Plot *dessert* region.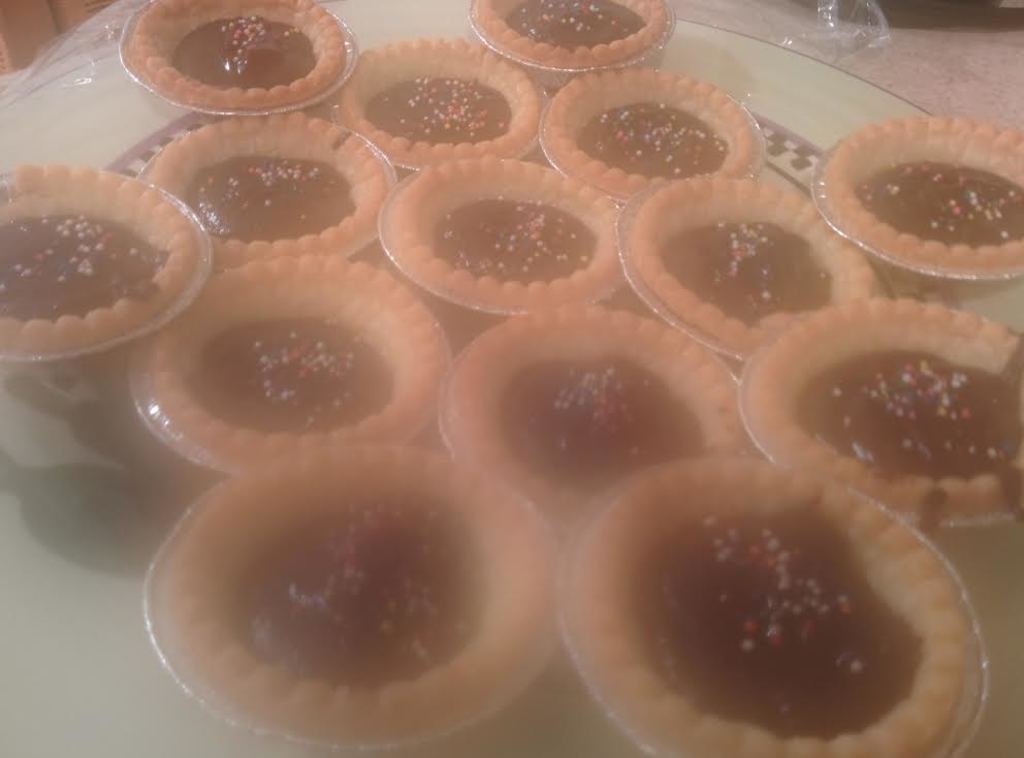
Plotted at [left=622, top=177, right=866, bottom=342].
